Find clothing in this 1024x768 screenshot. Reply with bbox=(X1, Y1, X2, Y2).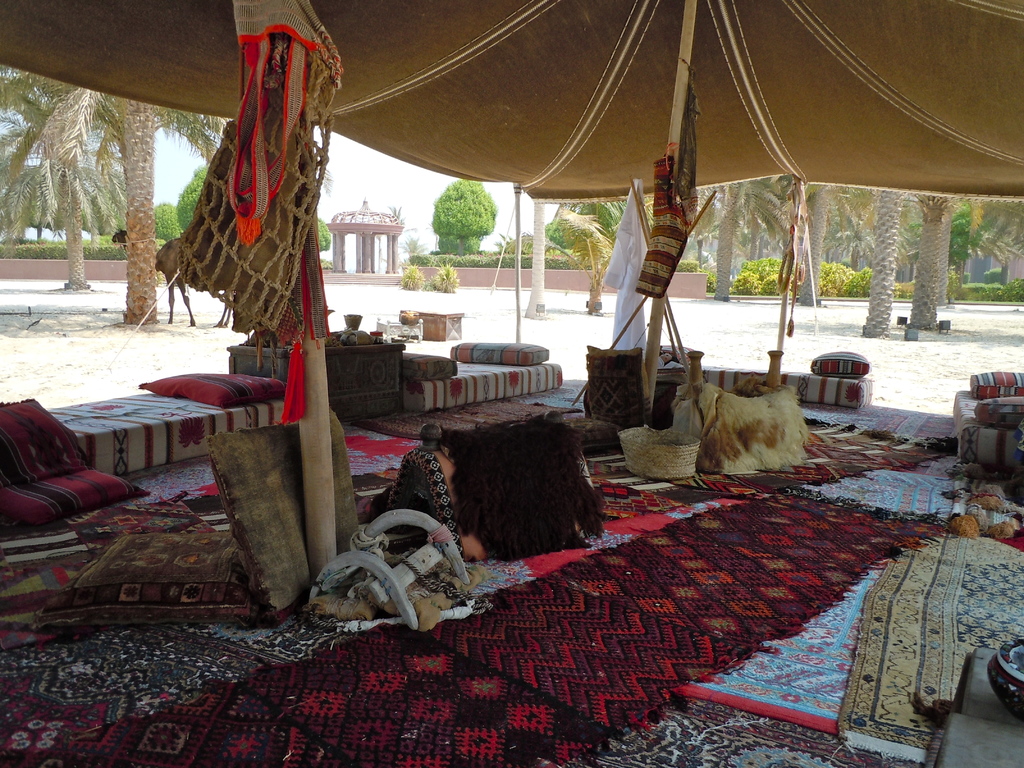
bbox=(602, 177, 646, 353).
